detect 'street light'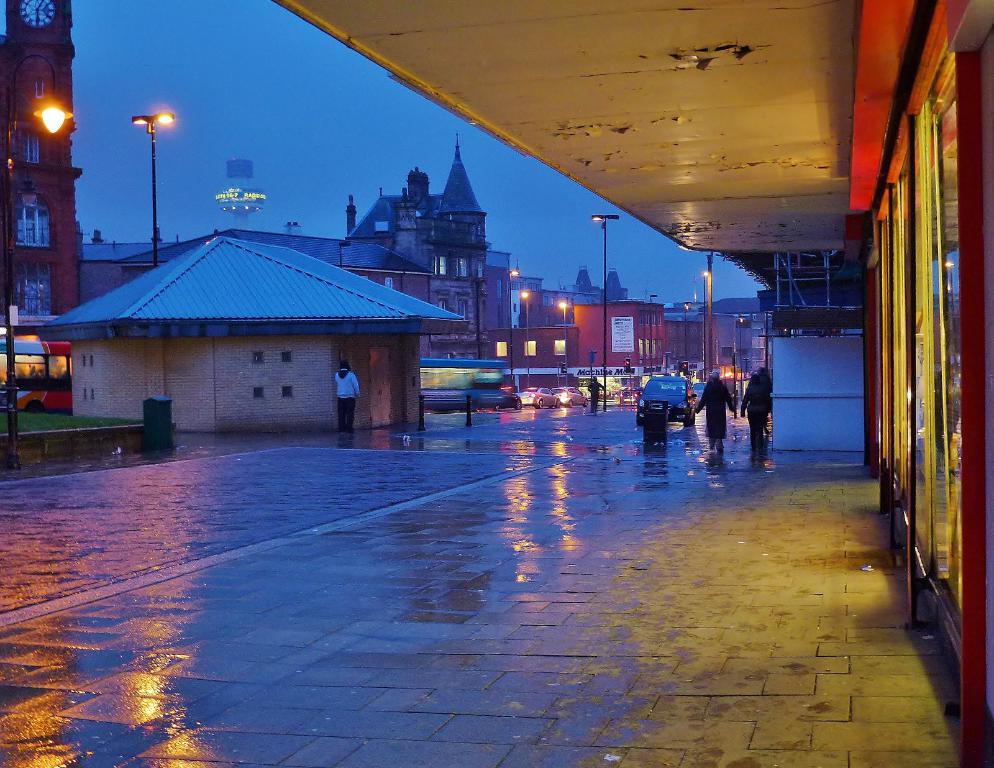
bbox=(4, 53, 73, 465)
